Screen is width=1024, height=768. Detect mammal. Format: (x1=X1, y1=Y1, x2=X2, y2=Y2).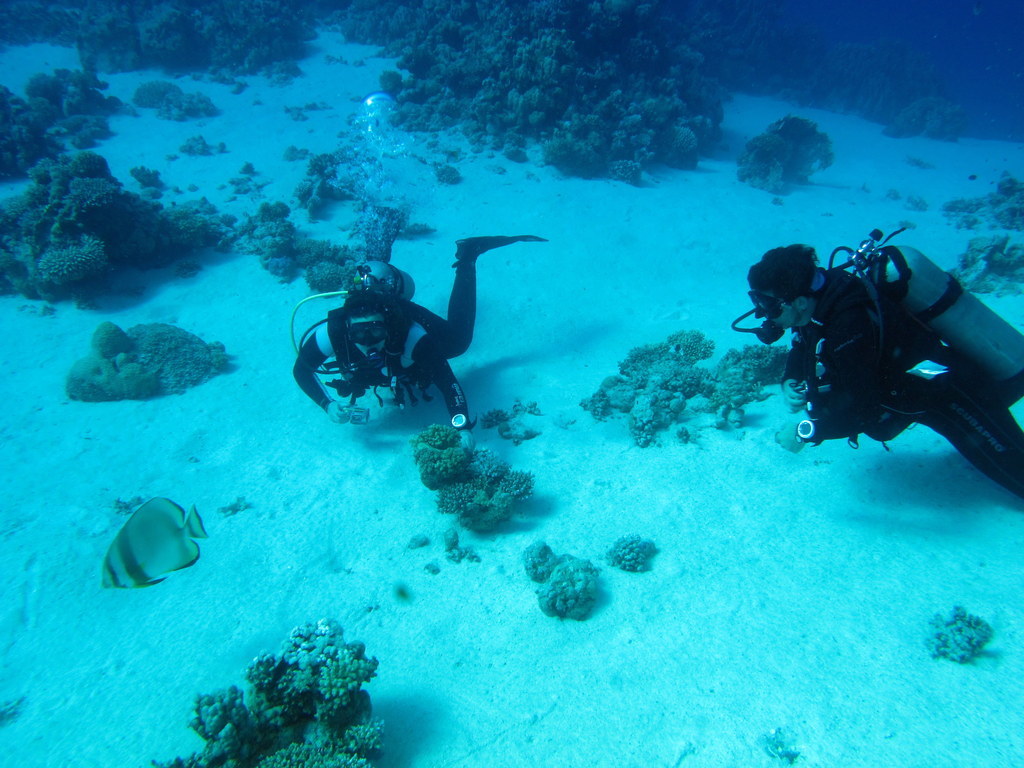
(x1=296, y1=238, x2=544, y2=455).
